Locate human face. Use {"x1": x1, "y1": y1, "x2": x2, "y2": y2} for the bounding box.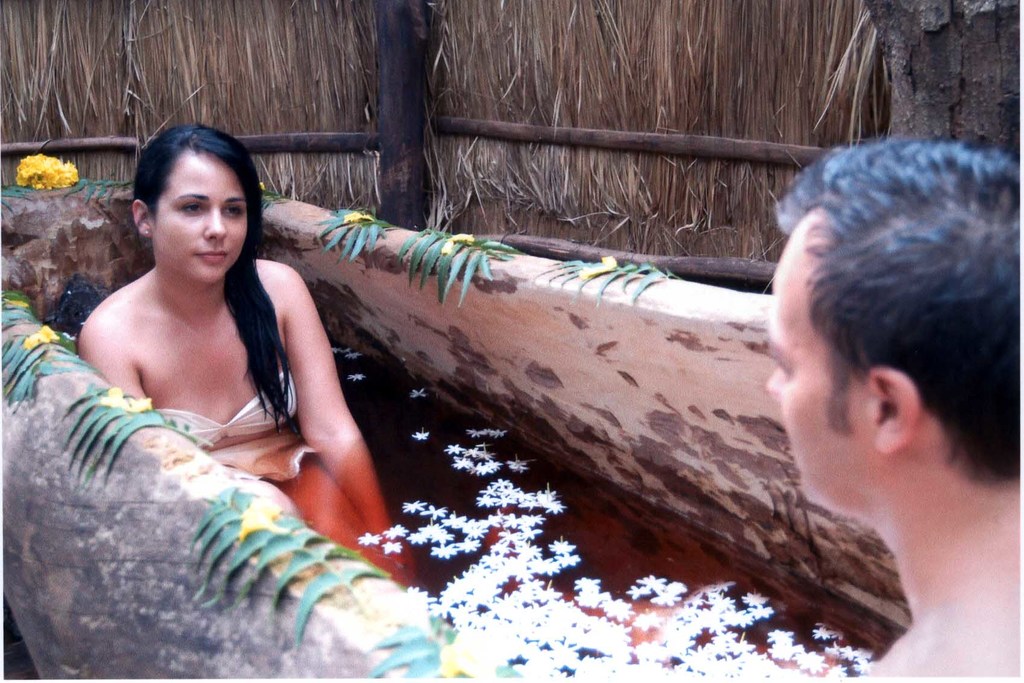
{"x1": 762, "y1": 220, "x2": 871, "y2": 501}.
